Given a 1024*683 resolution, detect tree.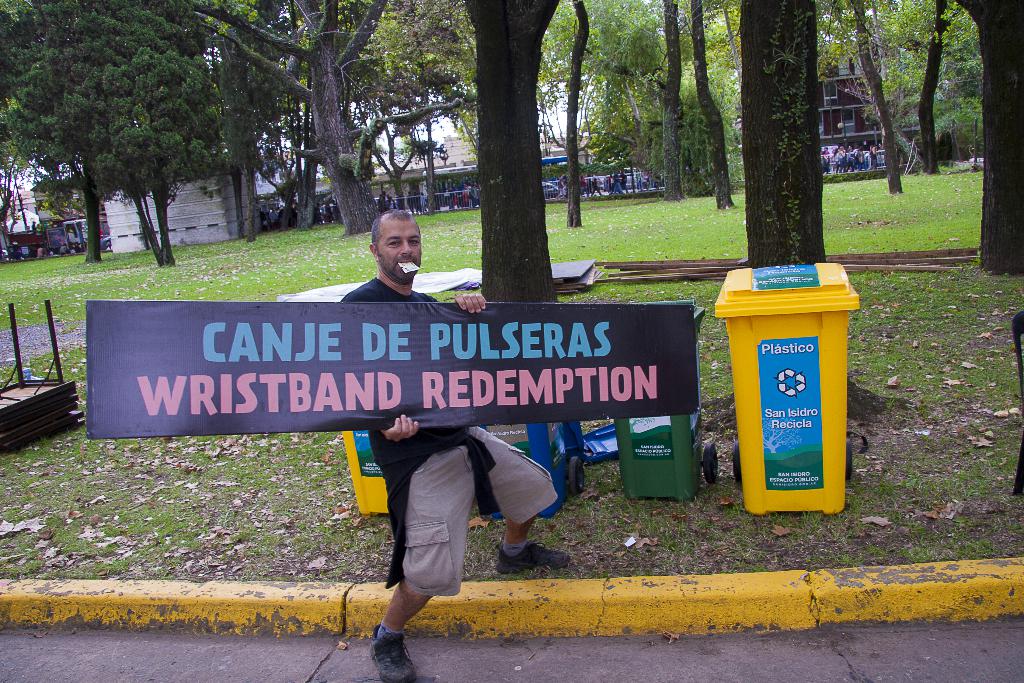
<box>561,0,593,231</box>.
